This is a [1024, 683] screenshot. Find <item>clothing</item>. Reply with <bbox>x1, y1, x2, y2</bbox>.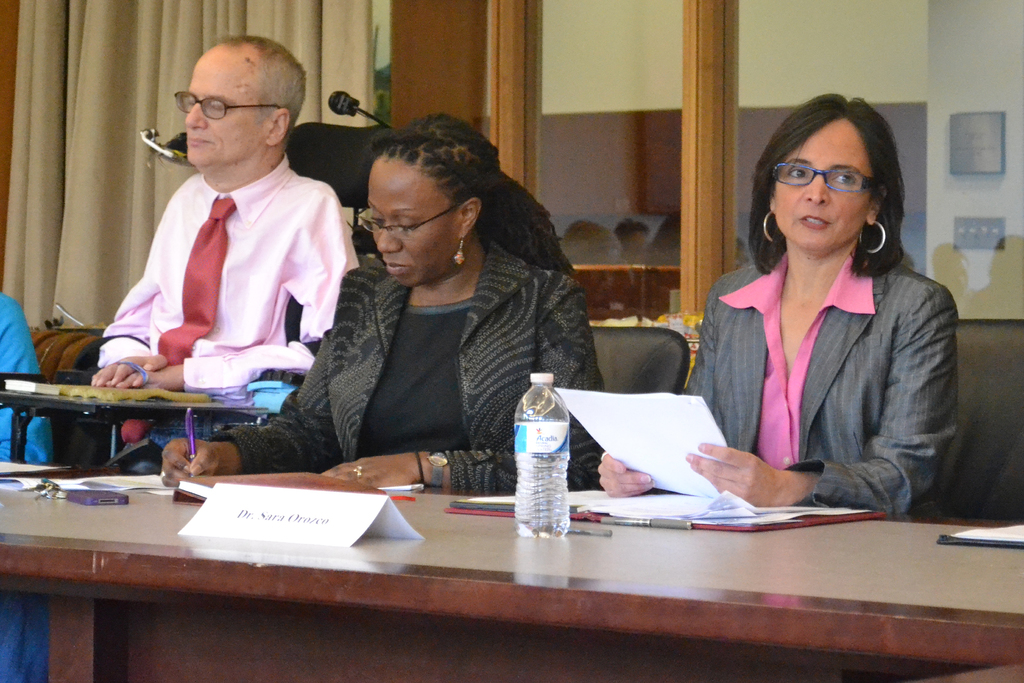
<bbox>96, 98, 357, 416</bbox>.
